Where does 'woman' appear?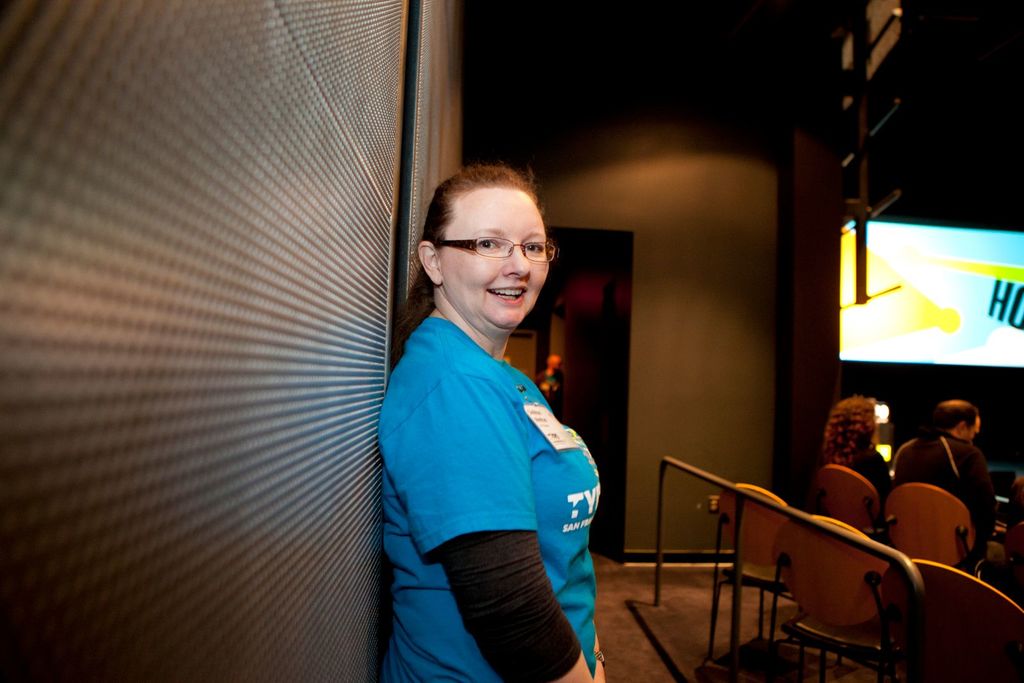
Appears at 359,152,622,682.
